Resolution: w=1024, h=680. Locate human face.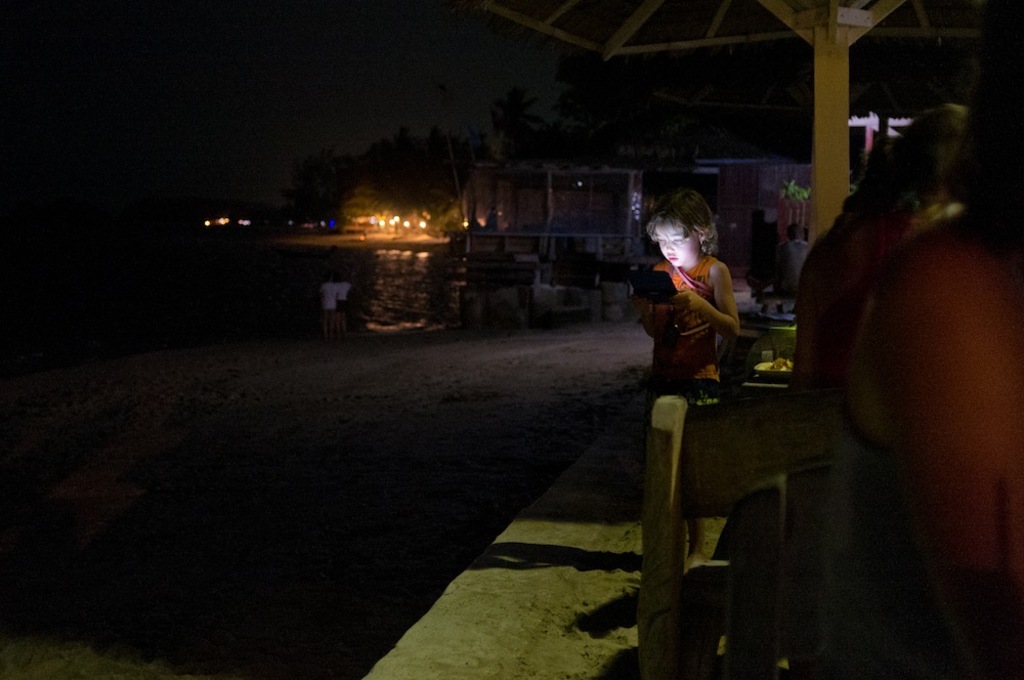
detection(654, 214, 702, 265).
